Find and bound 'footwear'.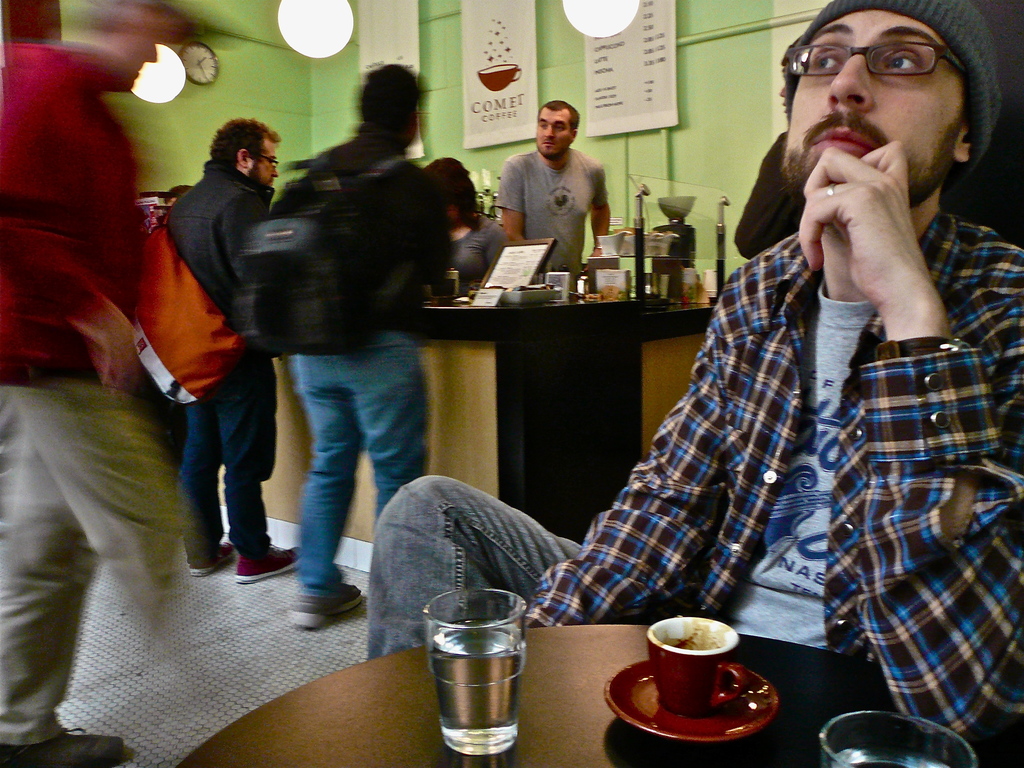
Bound: bbox=(233, 545, 311, 586).
